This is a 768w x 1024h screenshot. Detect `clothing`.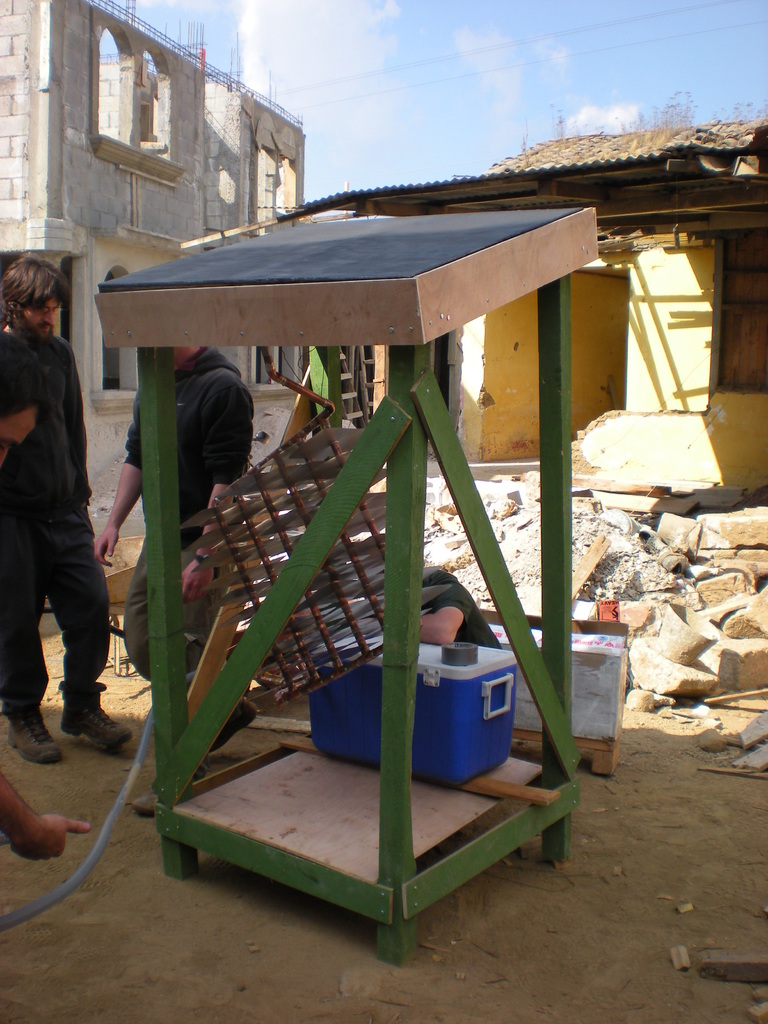
Rect(3, 263, 119, 739).
